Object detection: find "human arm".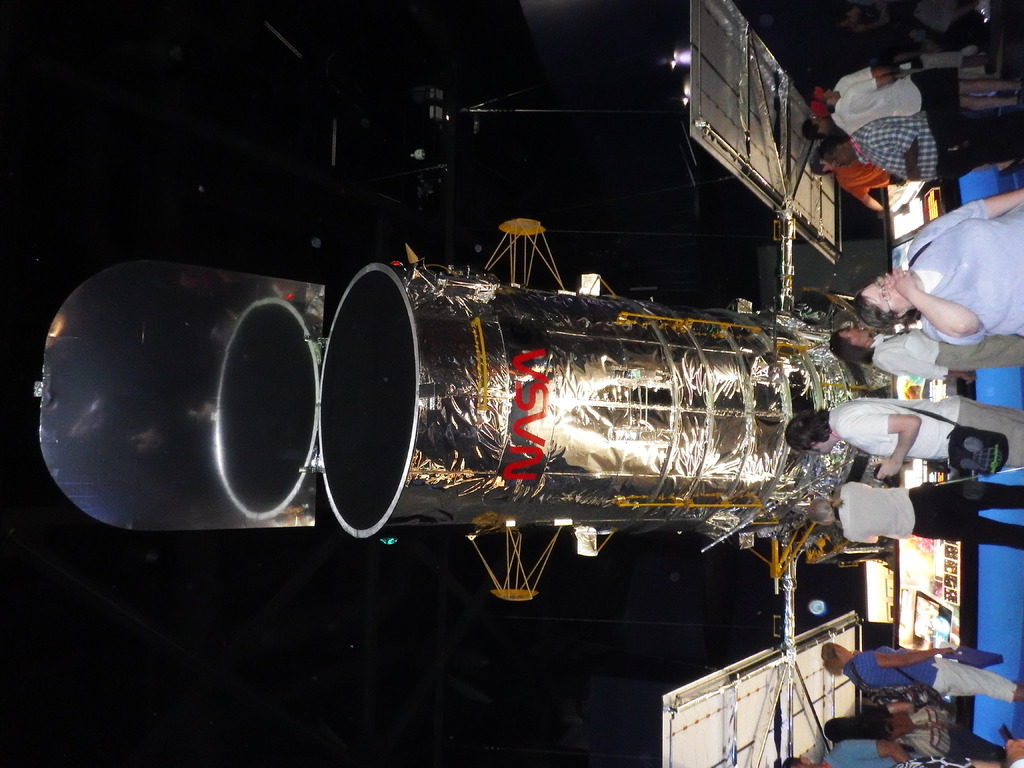
Rect(829, 738, 913, 767).
